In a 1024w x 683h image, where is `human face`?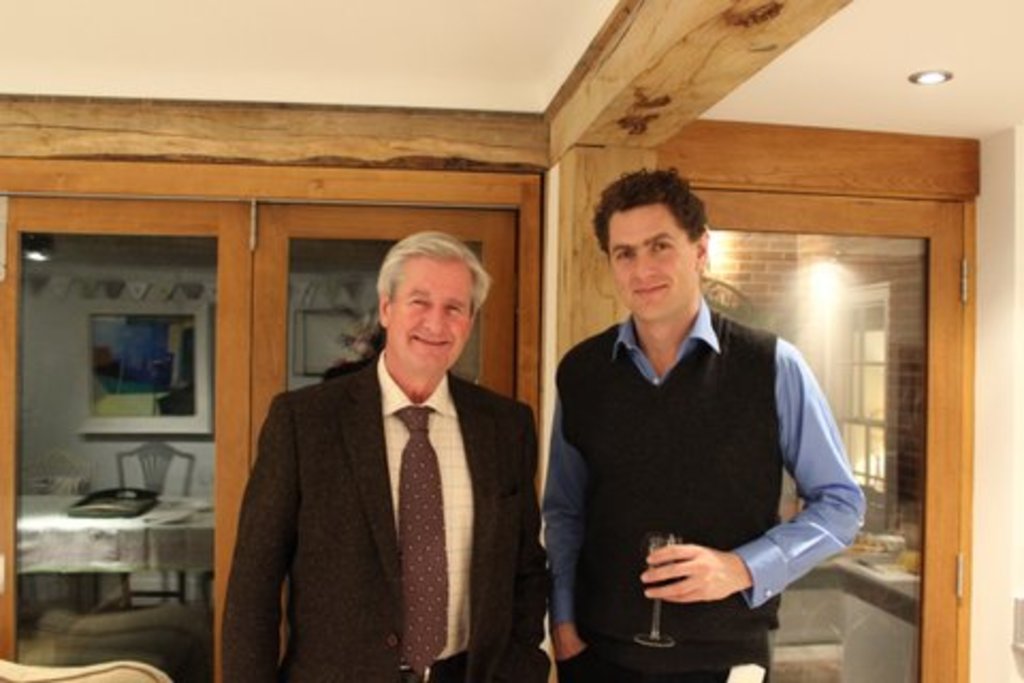
<box>608,203,698,318</box>.
